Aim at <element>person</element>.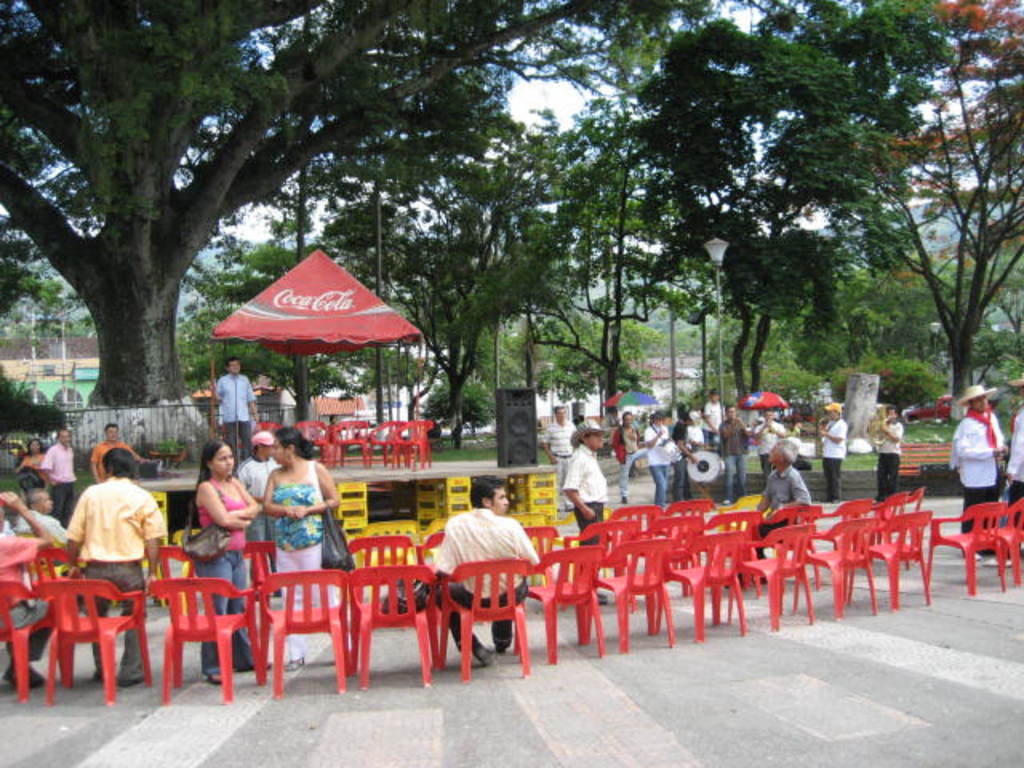
Aimed at box(702, 389, 720, 450).
